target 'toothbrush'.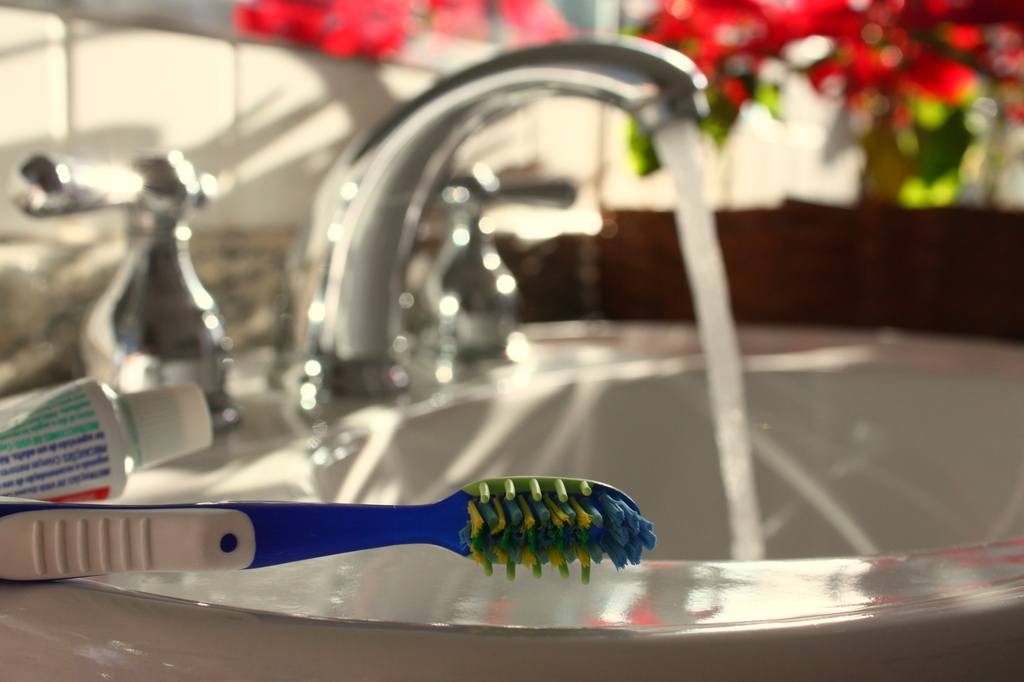
Target region: [3,482,654,578].
